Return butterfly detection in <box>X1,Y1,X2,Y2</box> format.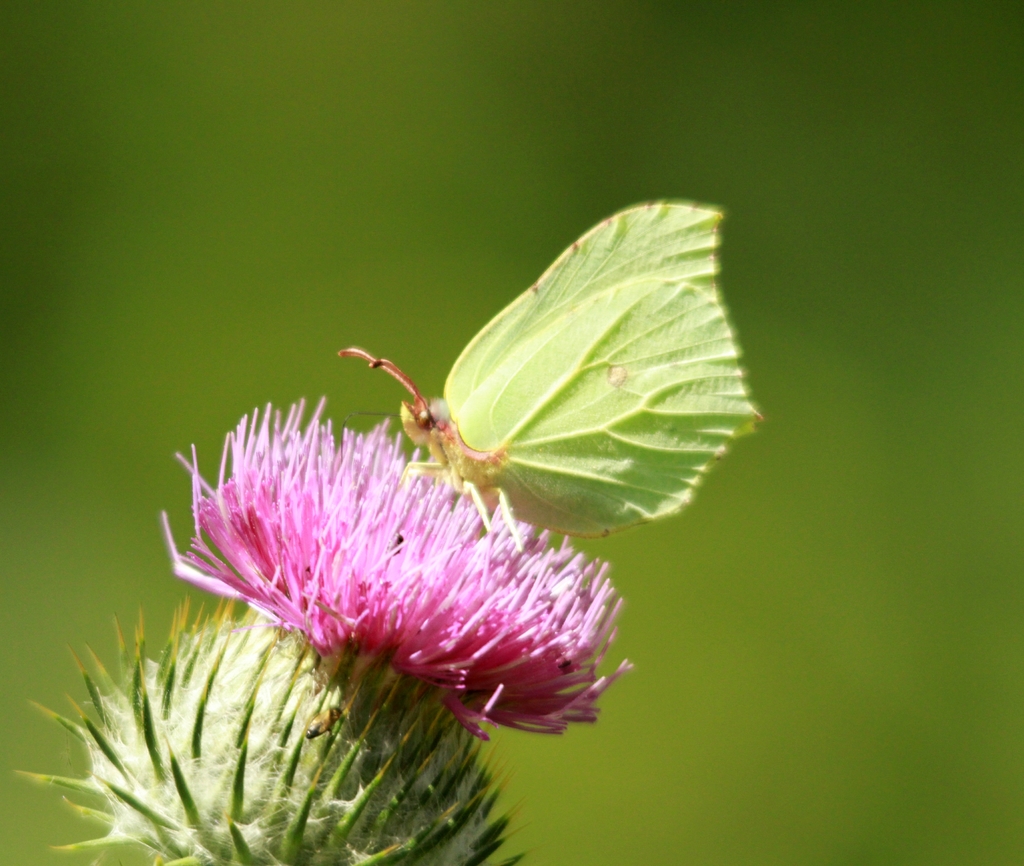
<box>343,198,762,525</box>.
